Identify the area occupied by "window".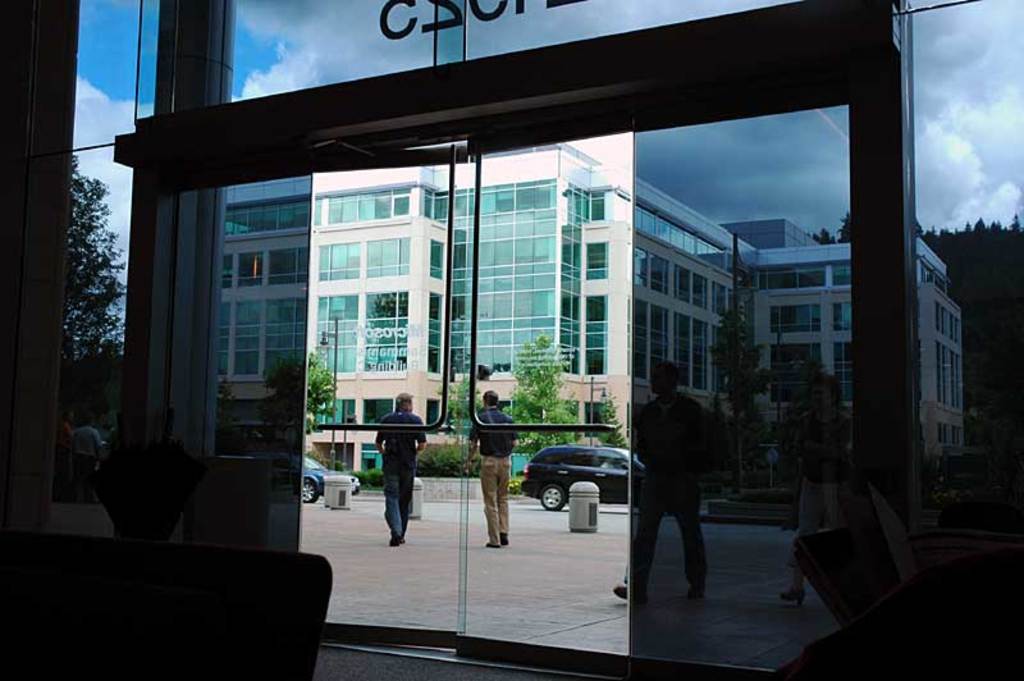
Area: 833,298,852,329.
